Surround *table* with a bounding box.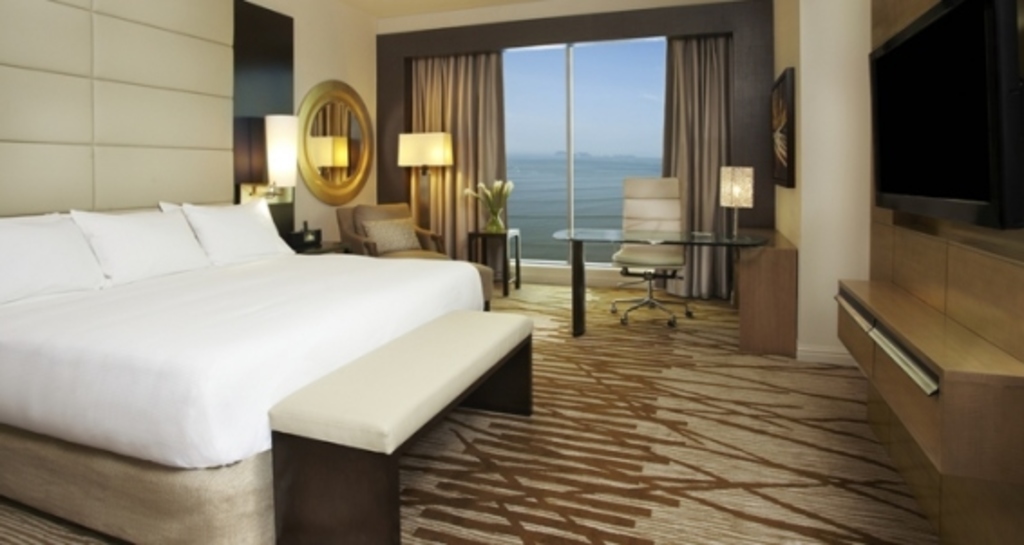
(x1=264, y1=308, x2=541, y2=543).
